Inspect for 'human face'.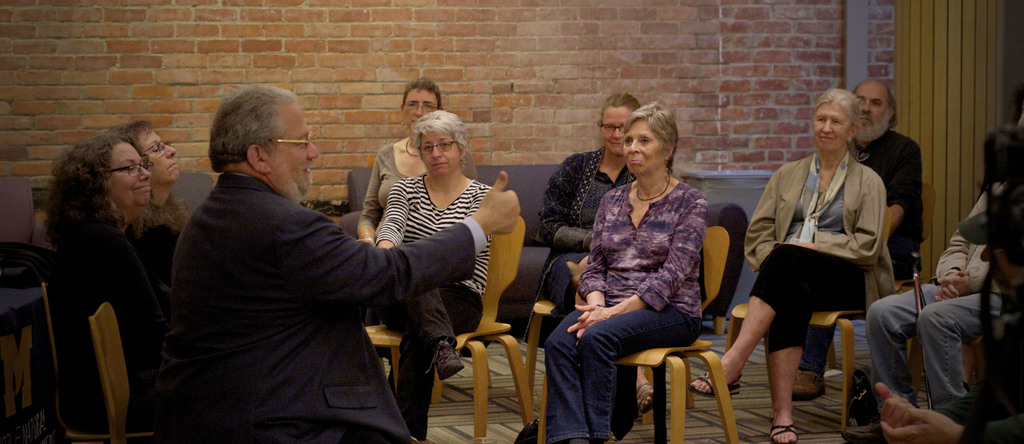
Inspection: [622, 117, 666, 177].
